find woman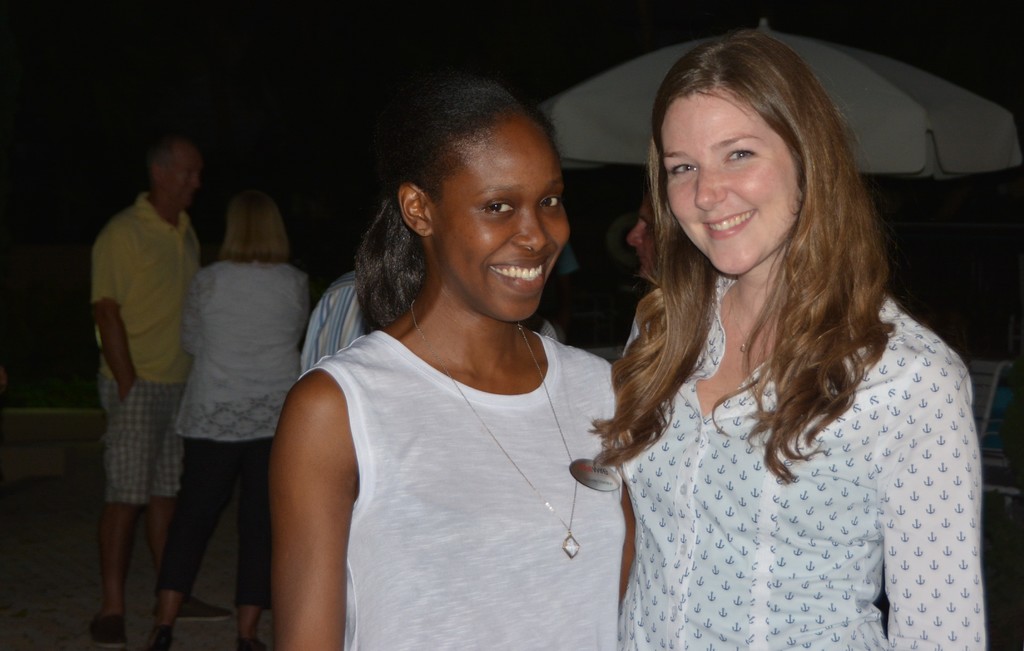
{"x1": 144, "y1": 190, "x2": 311, "y2": 650}
